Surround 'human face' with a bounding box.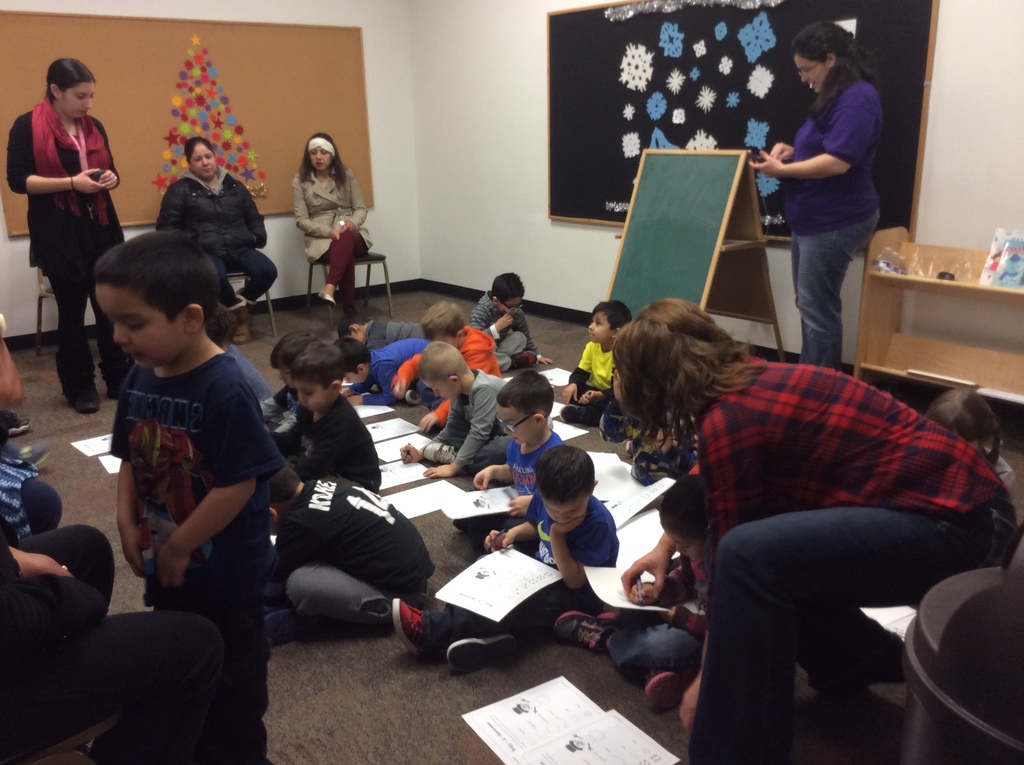
locate(500, 407, 531, 442).
